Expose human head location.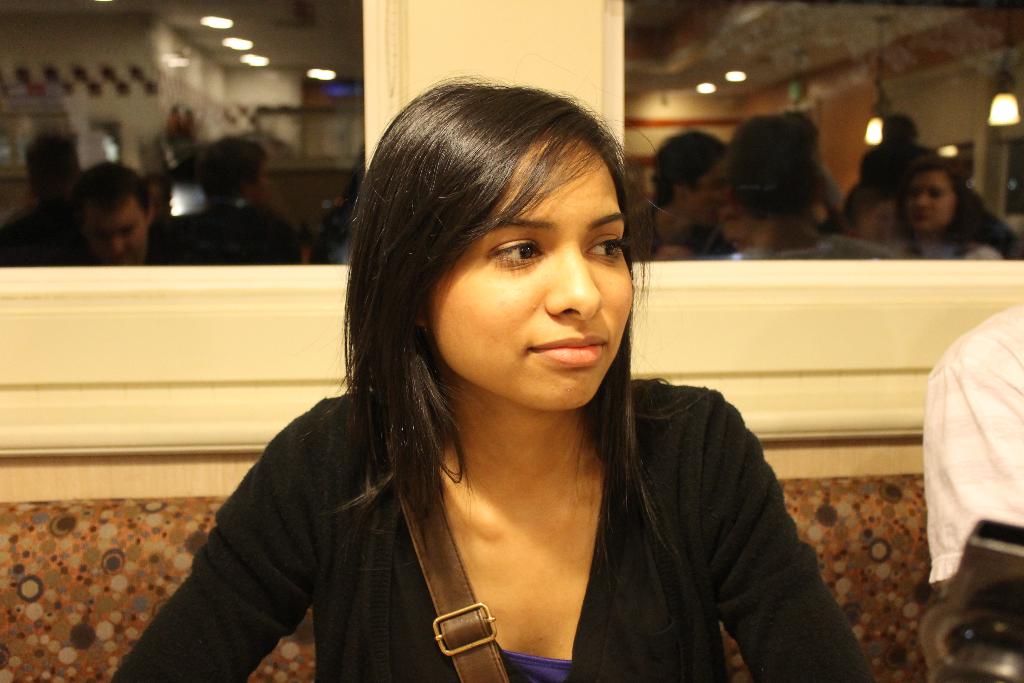
Exposed at [left=648, top=135, right=735, bottom=226].
